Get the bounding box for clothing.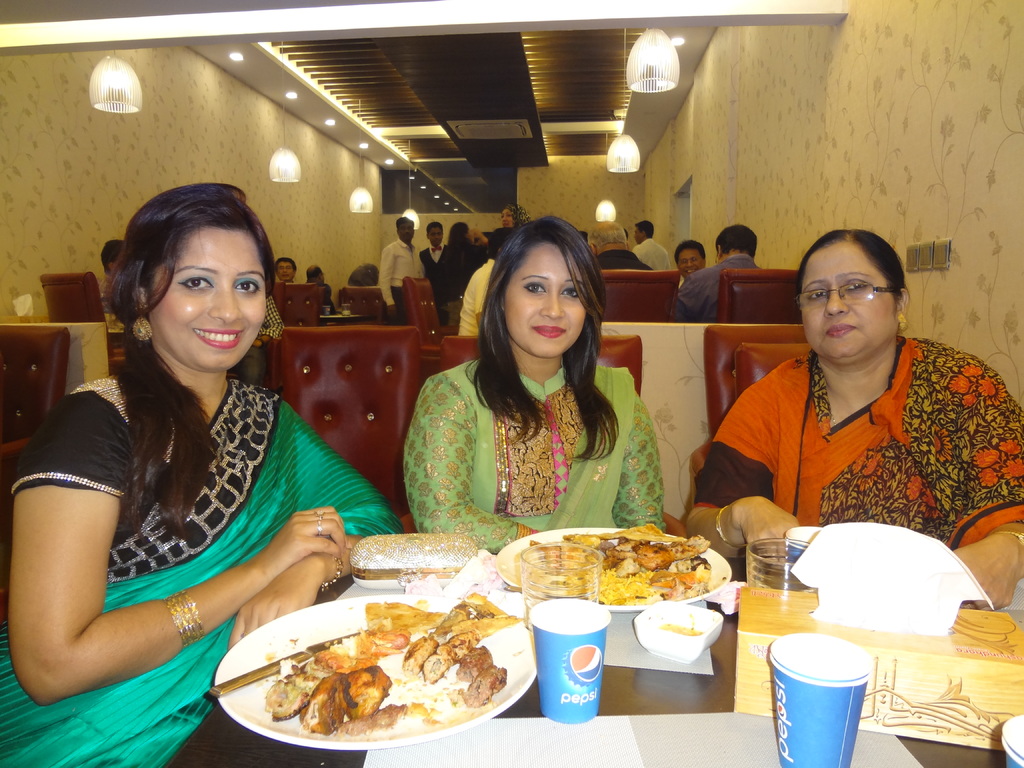
[left=681, top=256, right=753, bottom=322].
